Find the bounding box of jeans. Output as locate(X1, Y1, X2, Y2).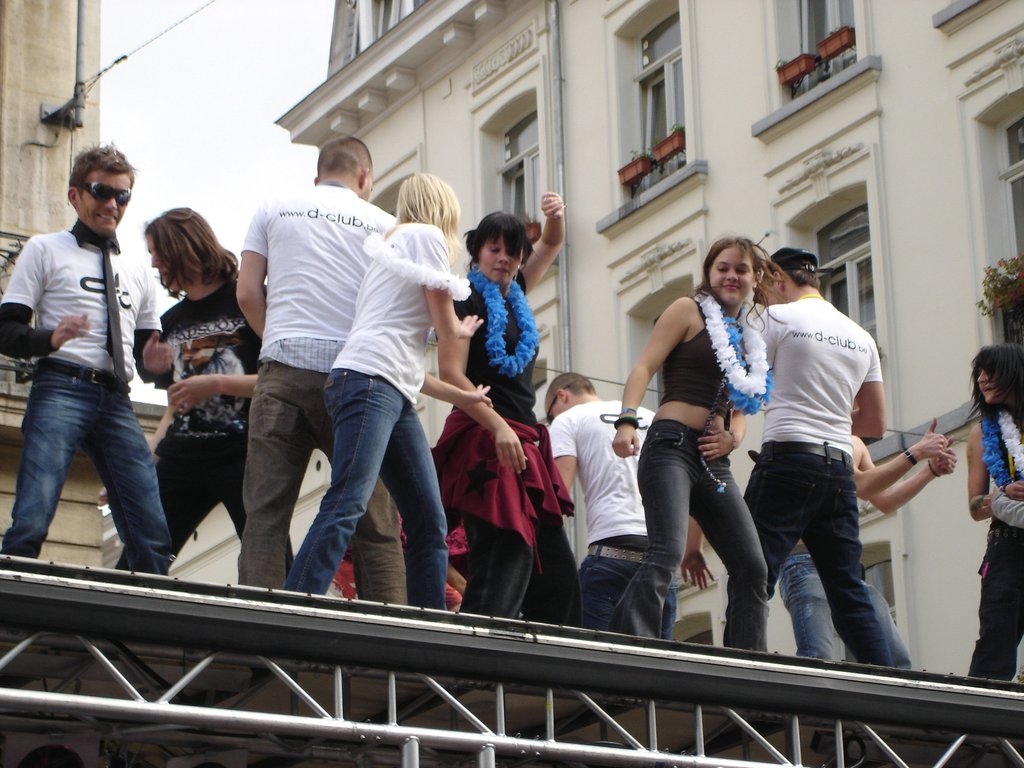
locate(968, 518, 1023, 684).
